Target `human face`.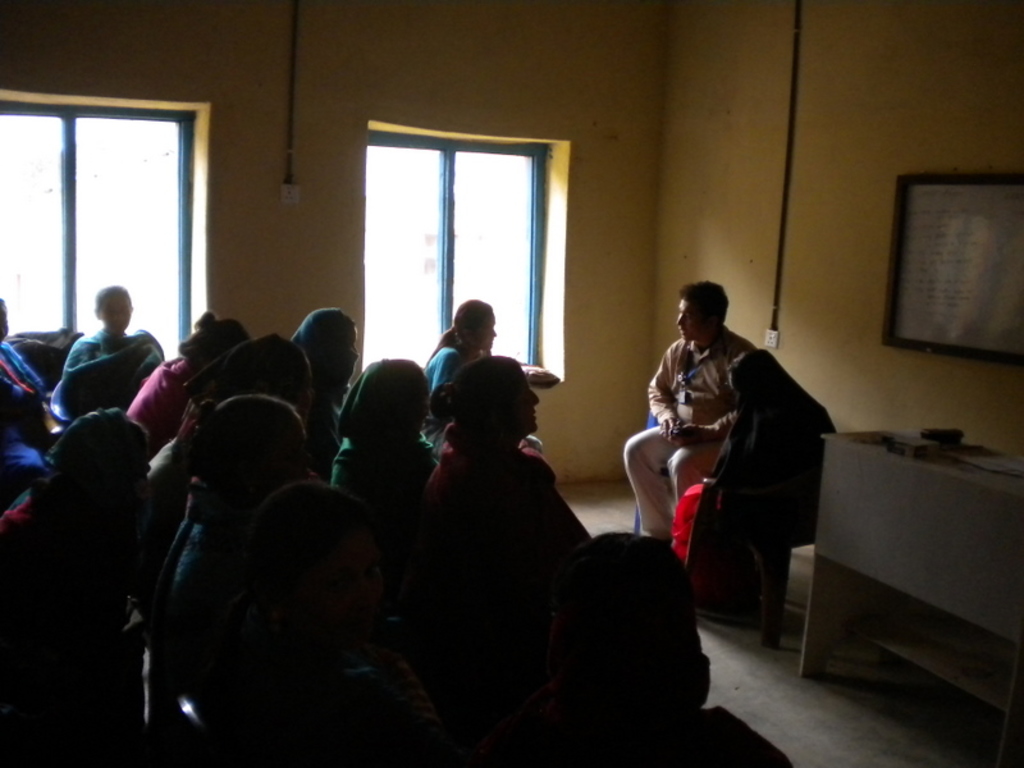
Target region: left=99, top=298, right=132, bottom=333.
